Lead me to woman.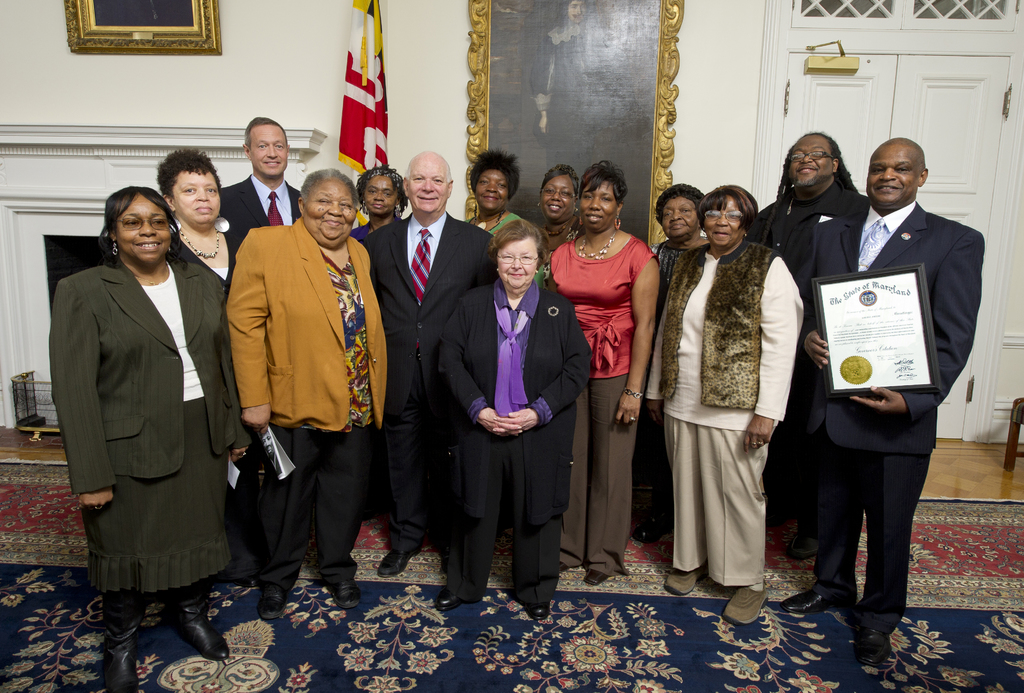
Lead to crop(649, 179, 790, 622).
